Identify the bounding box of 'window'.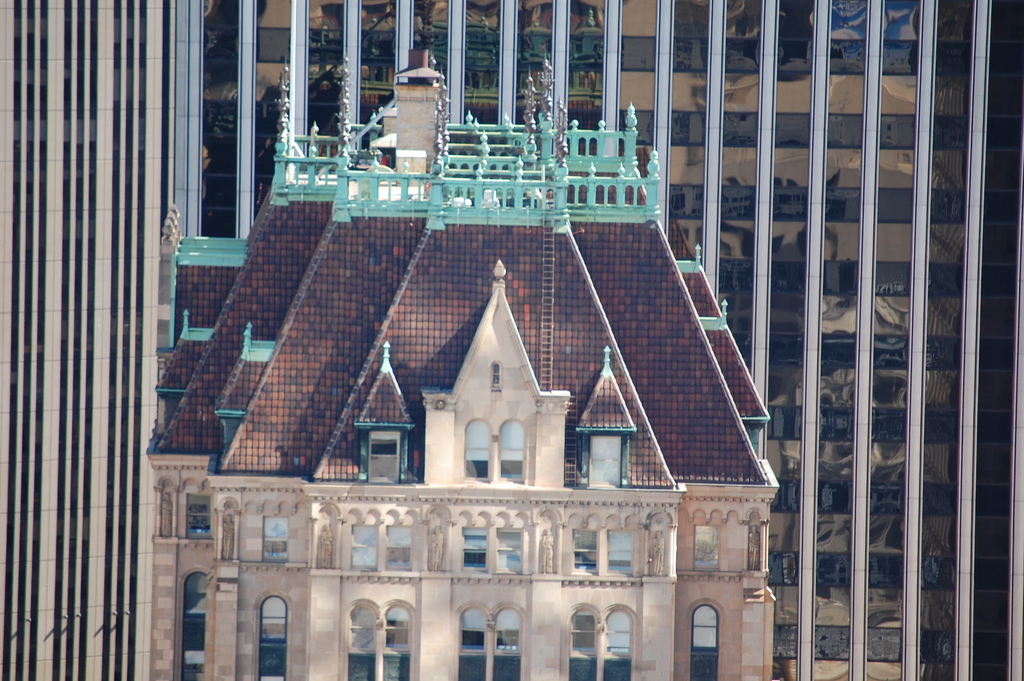
350/516/379/574.
